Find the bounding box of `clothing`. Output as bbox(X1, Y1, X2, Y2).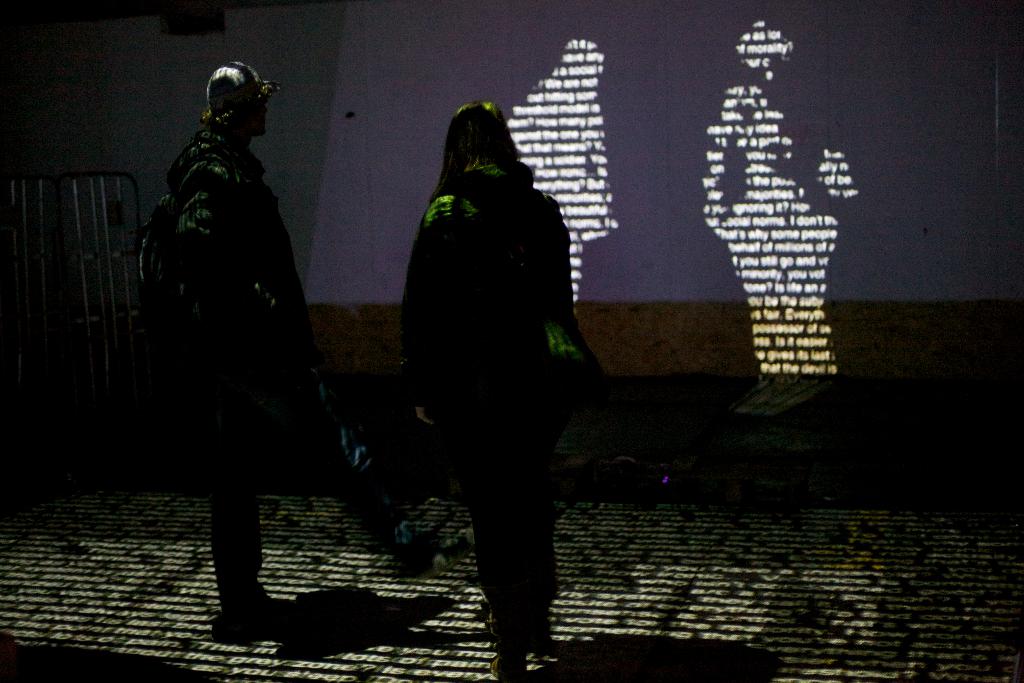
bbox(397, 160, 578, 655).
